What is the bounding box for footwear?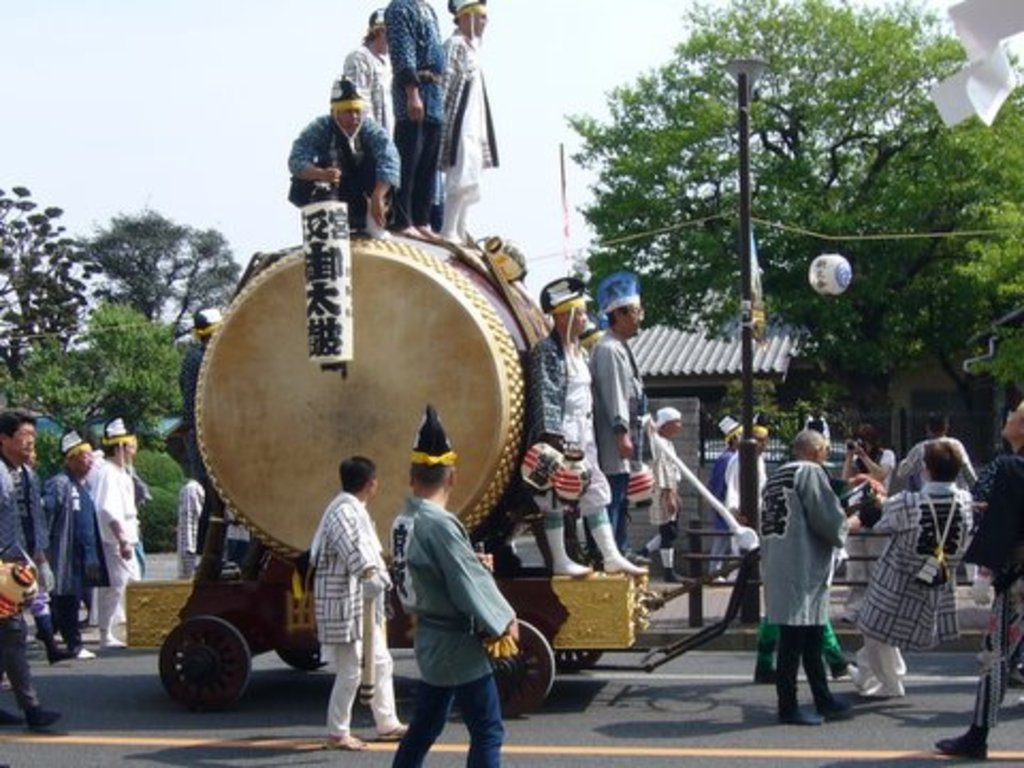
[866,681,909,702].
